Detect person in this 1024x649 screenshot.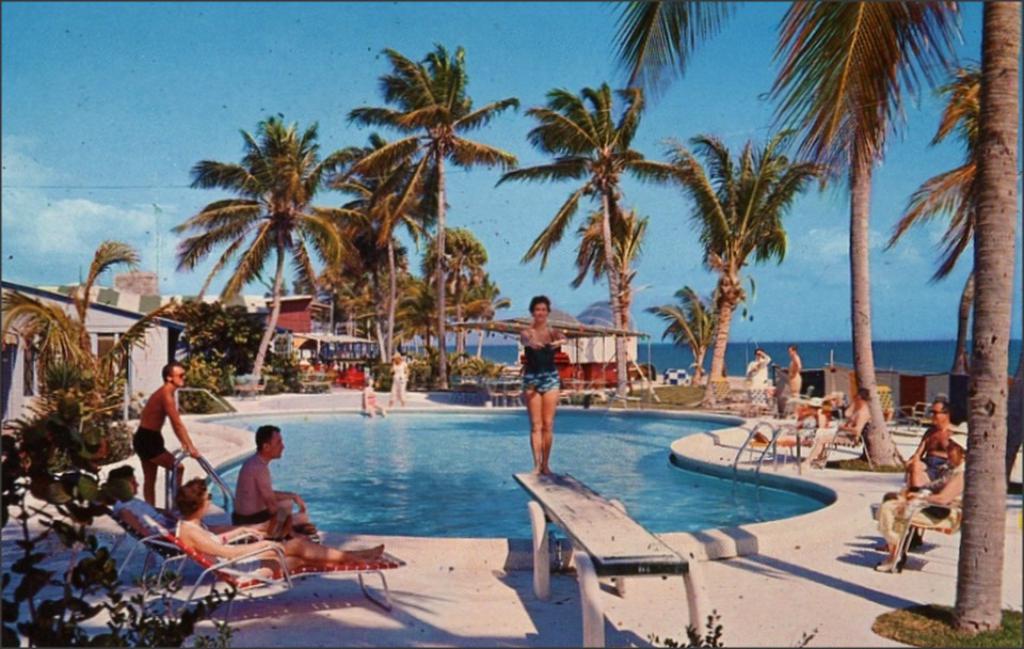
Detection: box=[356, 371, 391, 421].
